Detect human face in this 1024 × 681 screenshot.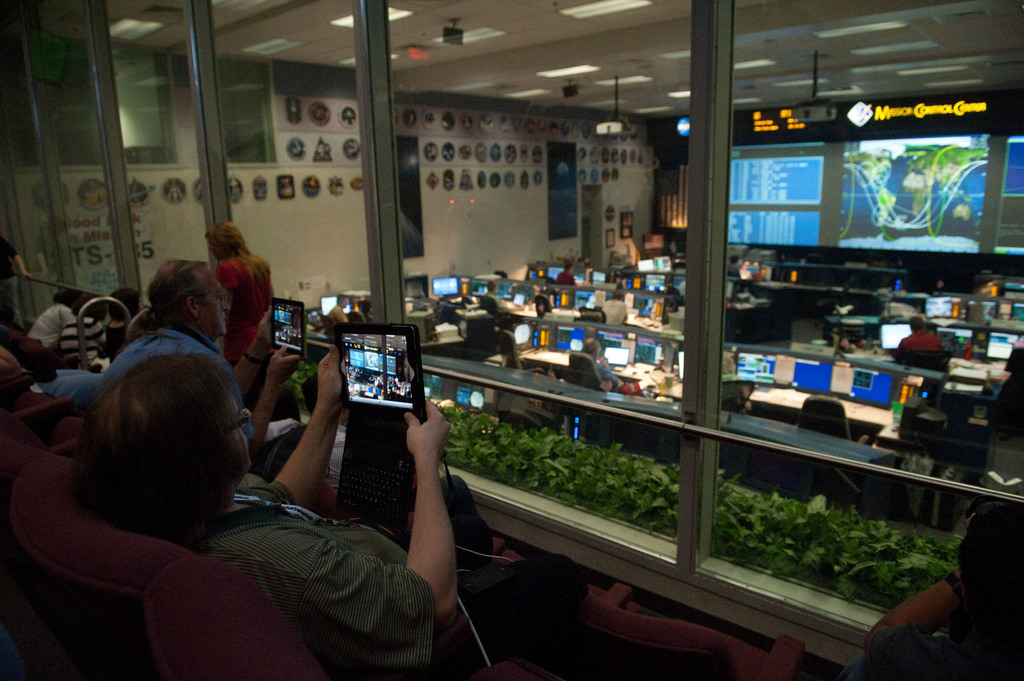
Detection: x1=187 y1=264 x2=232 y2=335.
